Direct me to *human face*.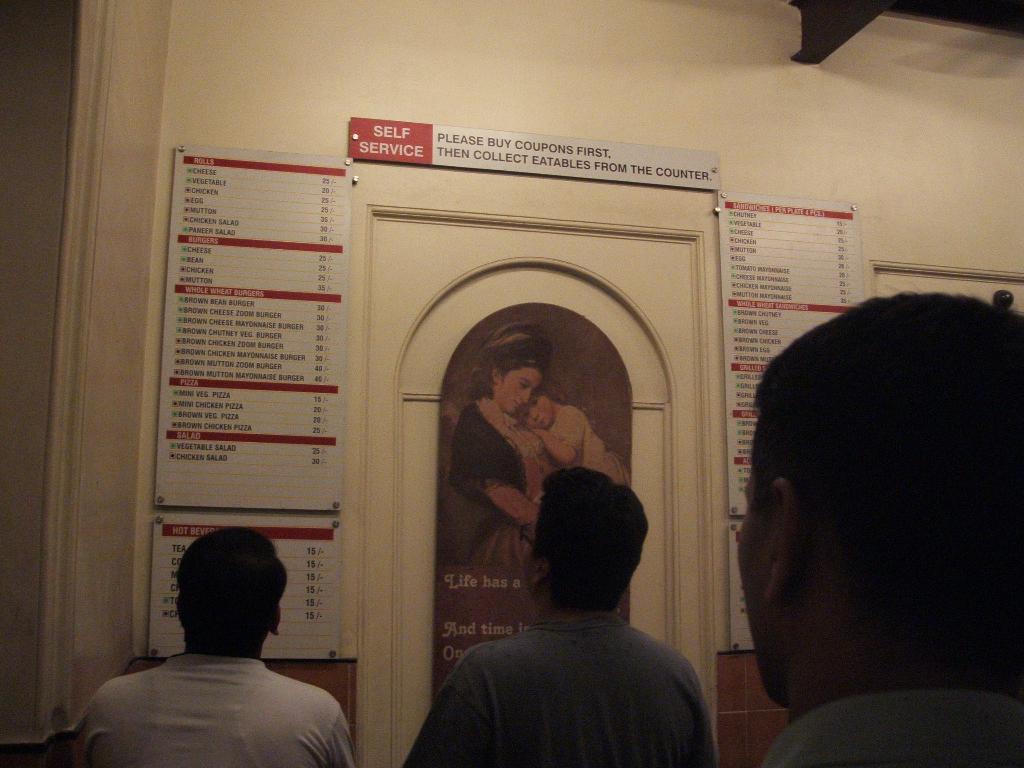
Direction: x1=521 y1=397 x2=551 y2=427.
